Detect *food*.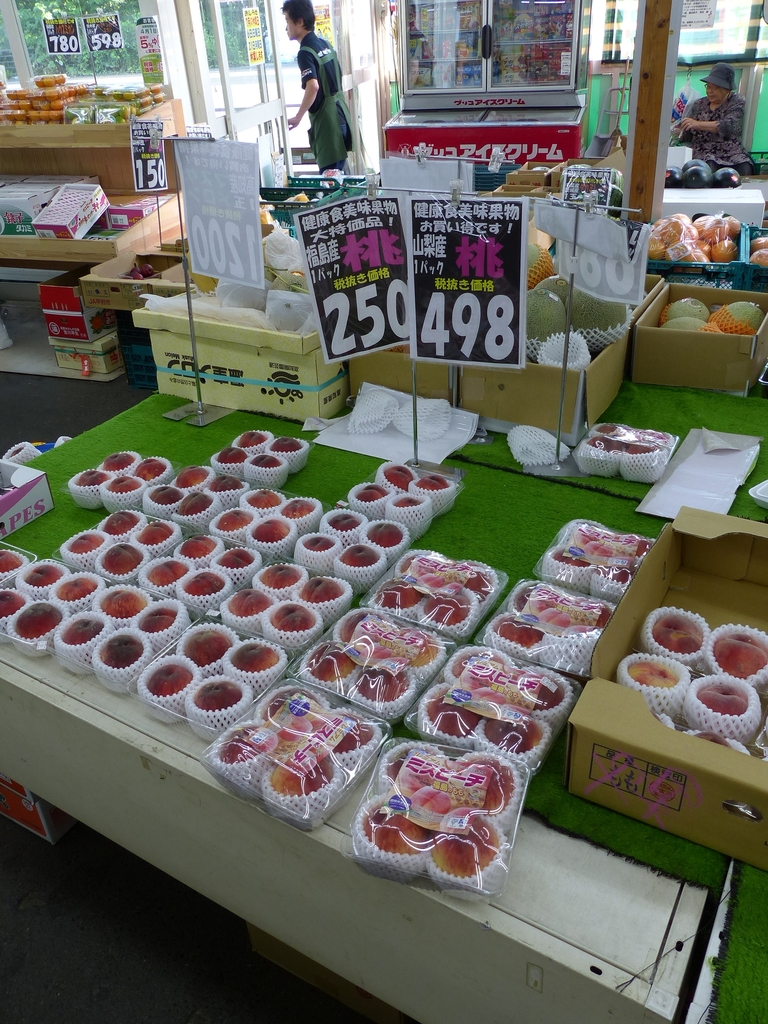
Detected at box=[145, 605, 173, 636].
